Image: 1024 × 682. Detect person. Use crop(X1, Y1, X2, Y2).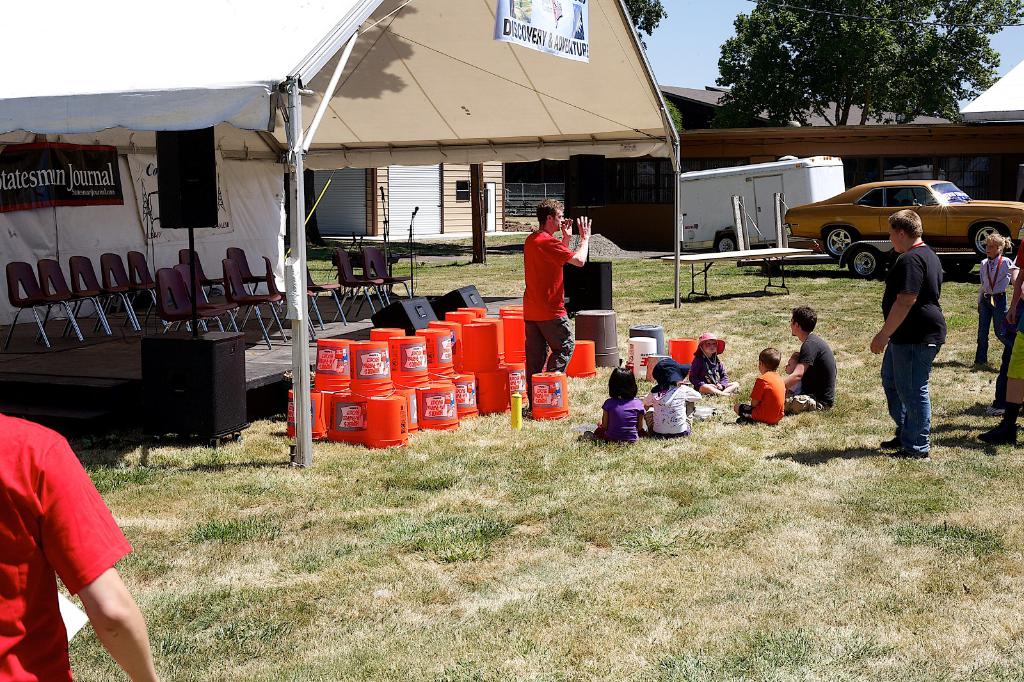
crop(973, 234, 1014, 369).
